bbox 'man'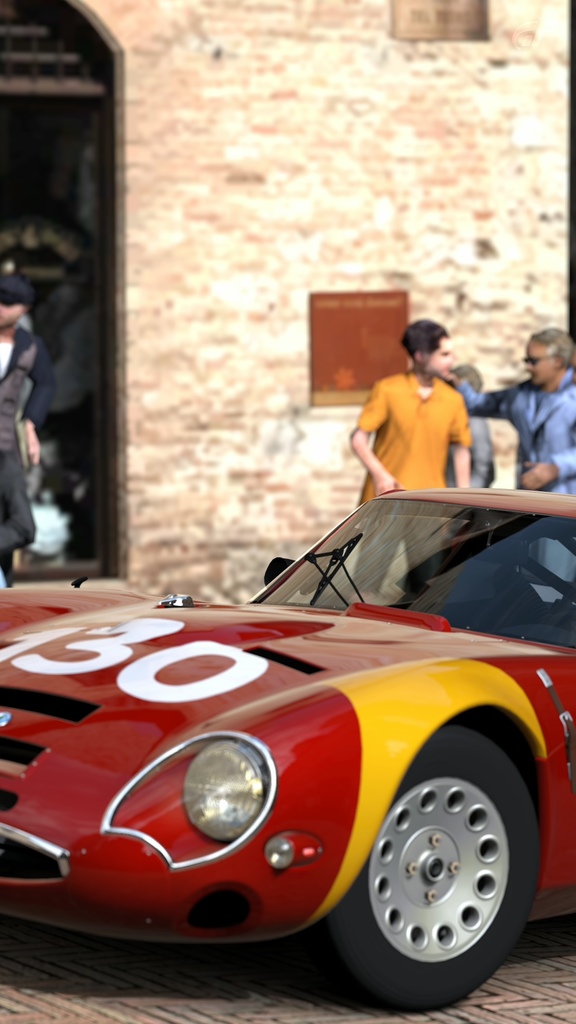
BBox(444, 326, 575, 495)
